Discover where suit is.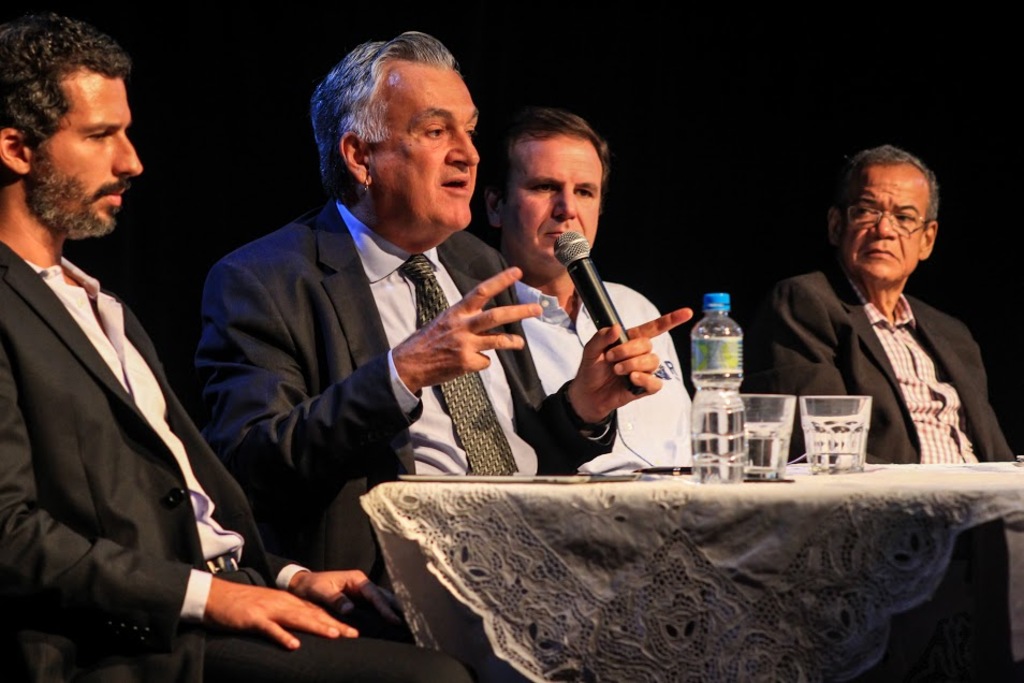
Discovered at crop(0, 168, 230, 682).
